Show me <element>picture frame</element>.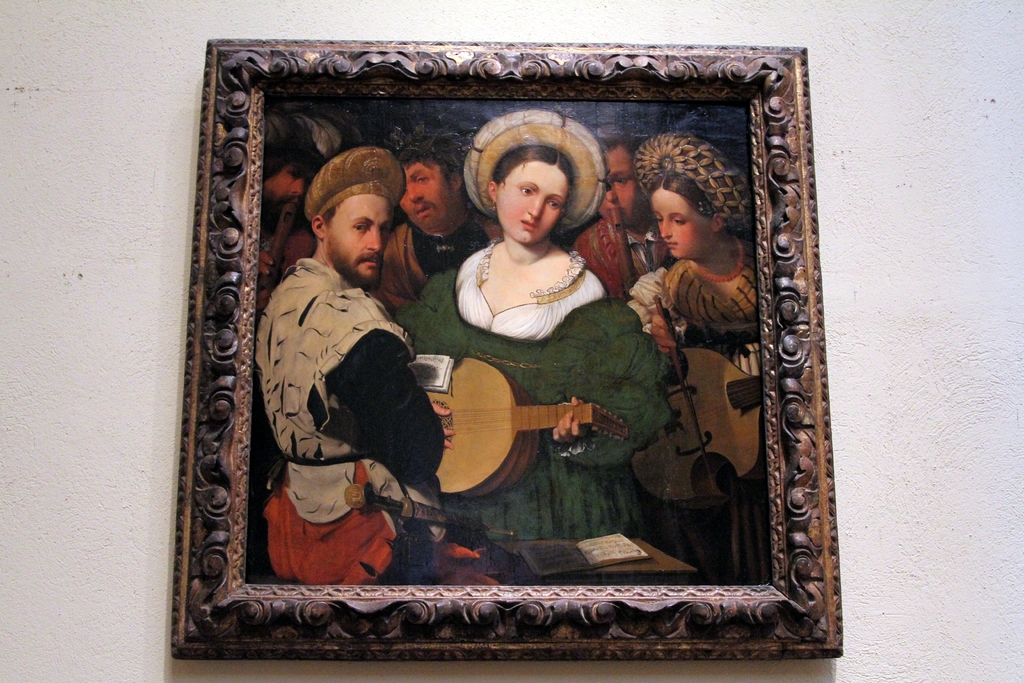
<element>picture frame</element> is here: l=140, t=31, r=868, b=654.
